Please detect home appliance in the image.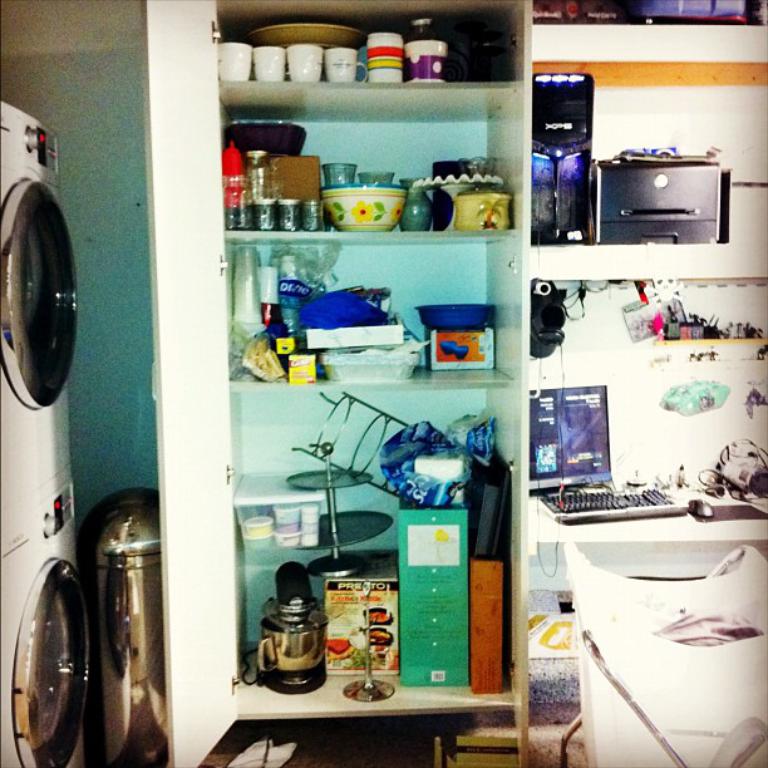
bbox=[538, 487, 688, 528].
